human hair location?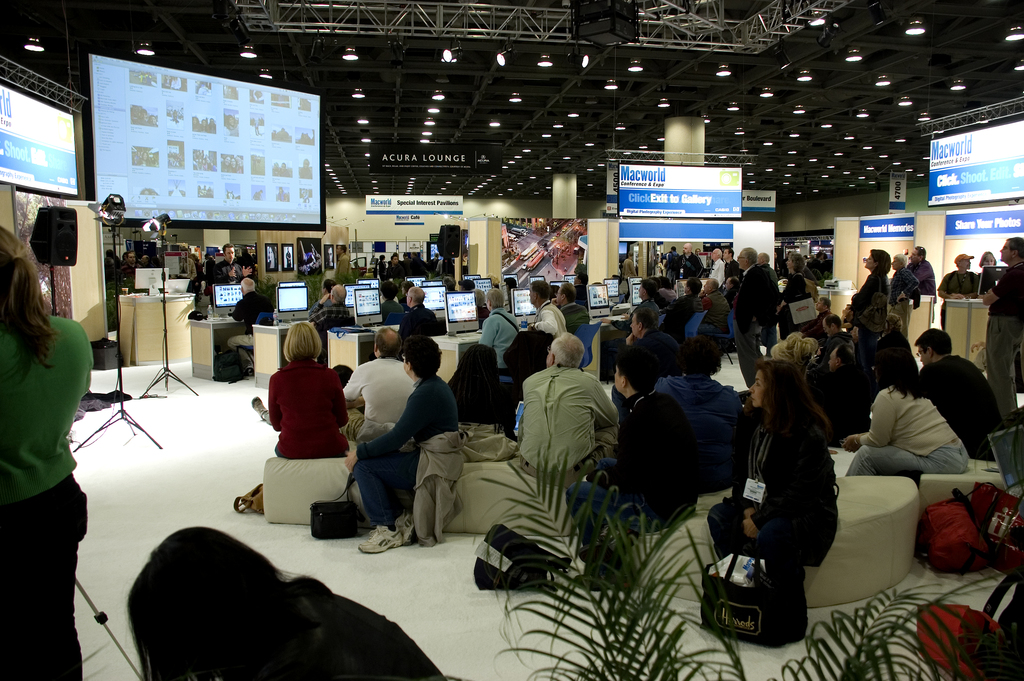
select_region(399, 336, 444, 382)
